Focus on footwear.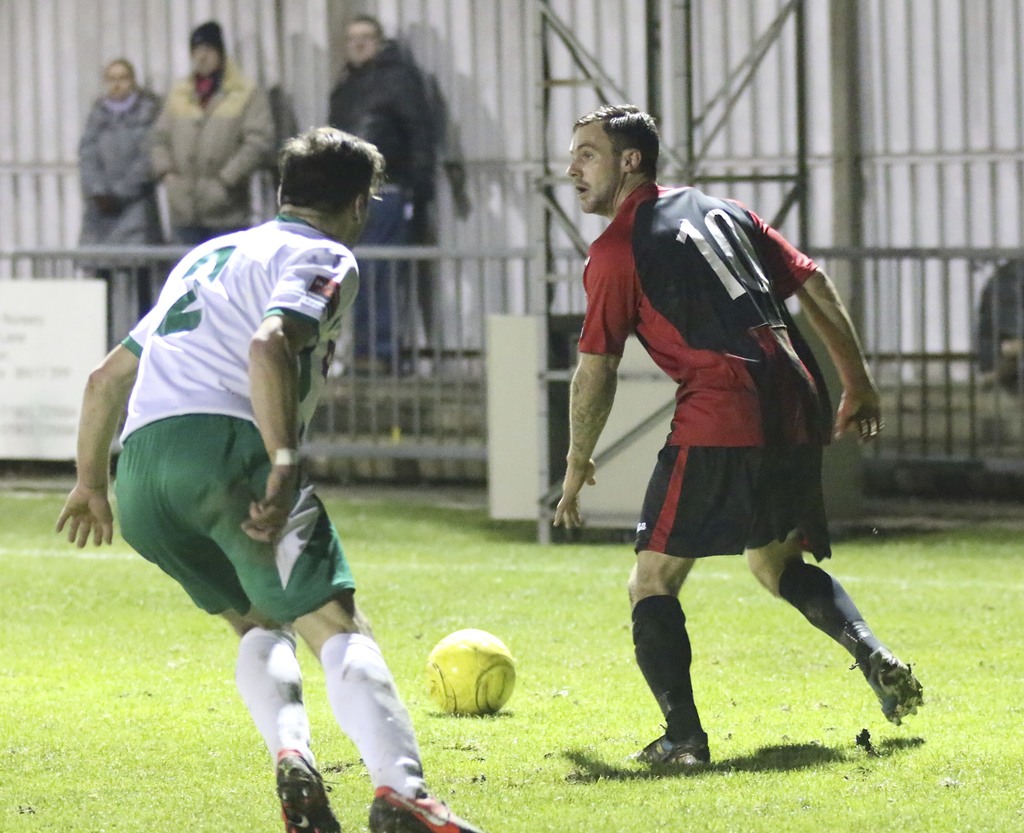
Focused at <bbox>634, 730, 712, 768</bbox>.
